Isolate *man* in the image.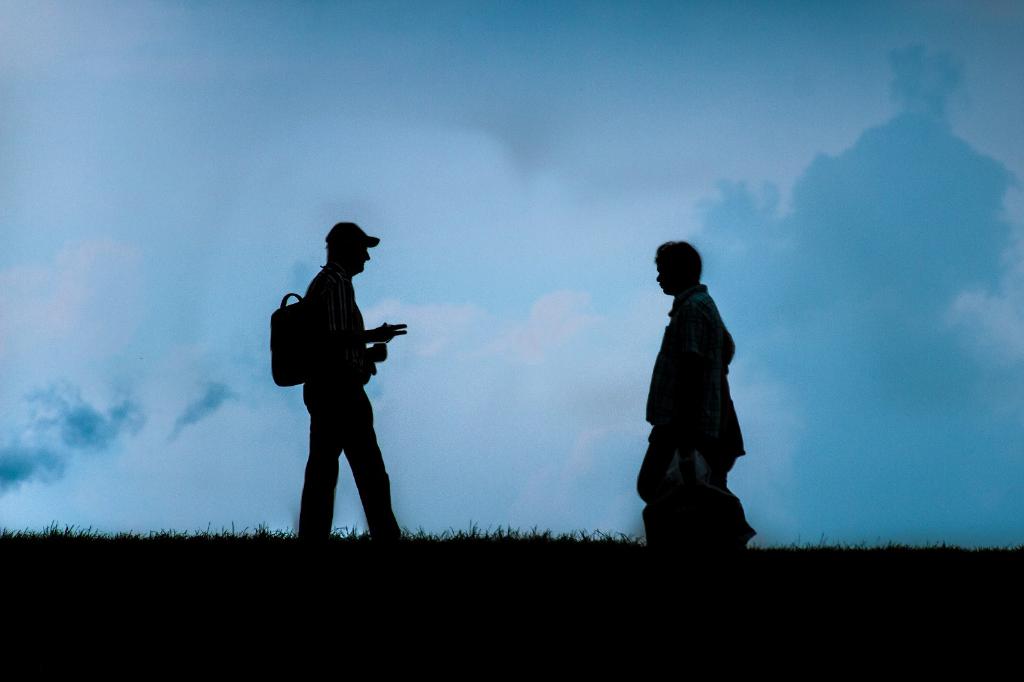
Isolated region: [x1=634, y1=230, x2=756, y2=554].
